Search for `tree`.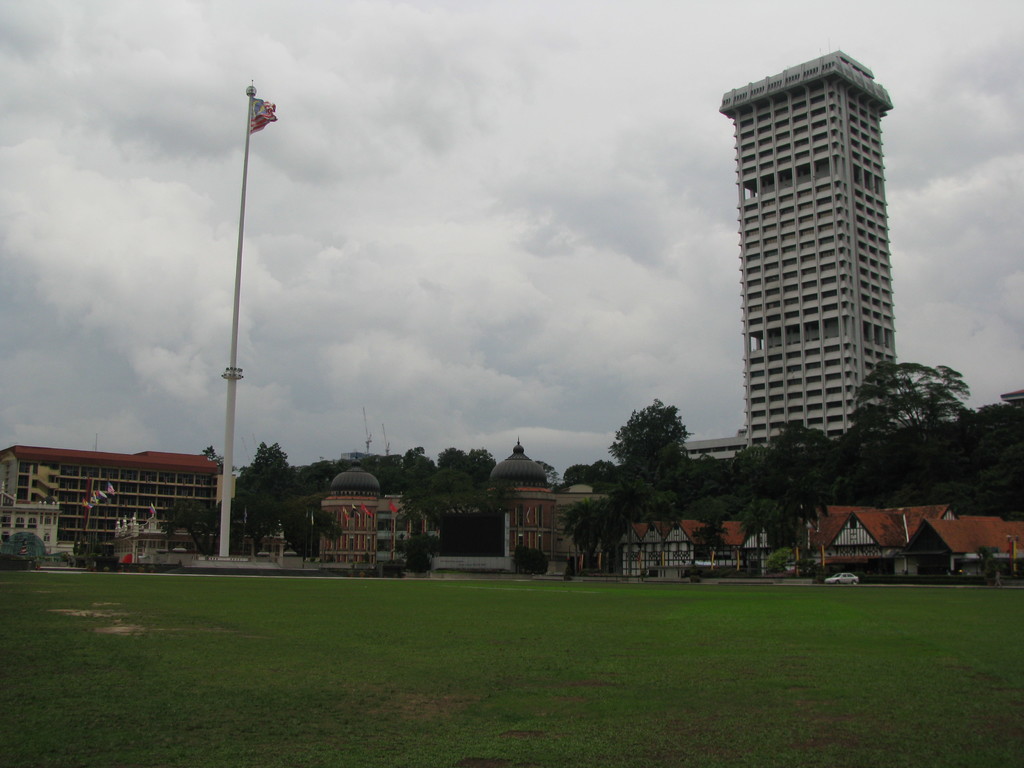
Found at crop(765, 415, 854, 523).
